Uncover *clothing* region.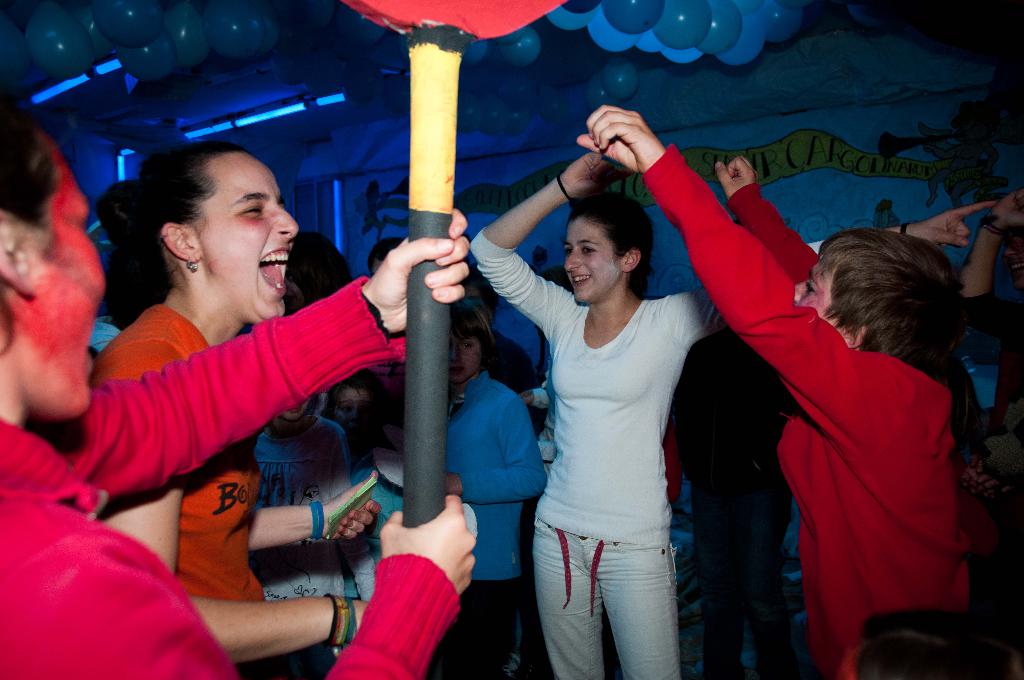
Uncovered: [x1=351, y1=454, x2=406, y2=544].
